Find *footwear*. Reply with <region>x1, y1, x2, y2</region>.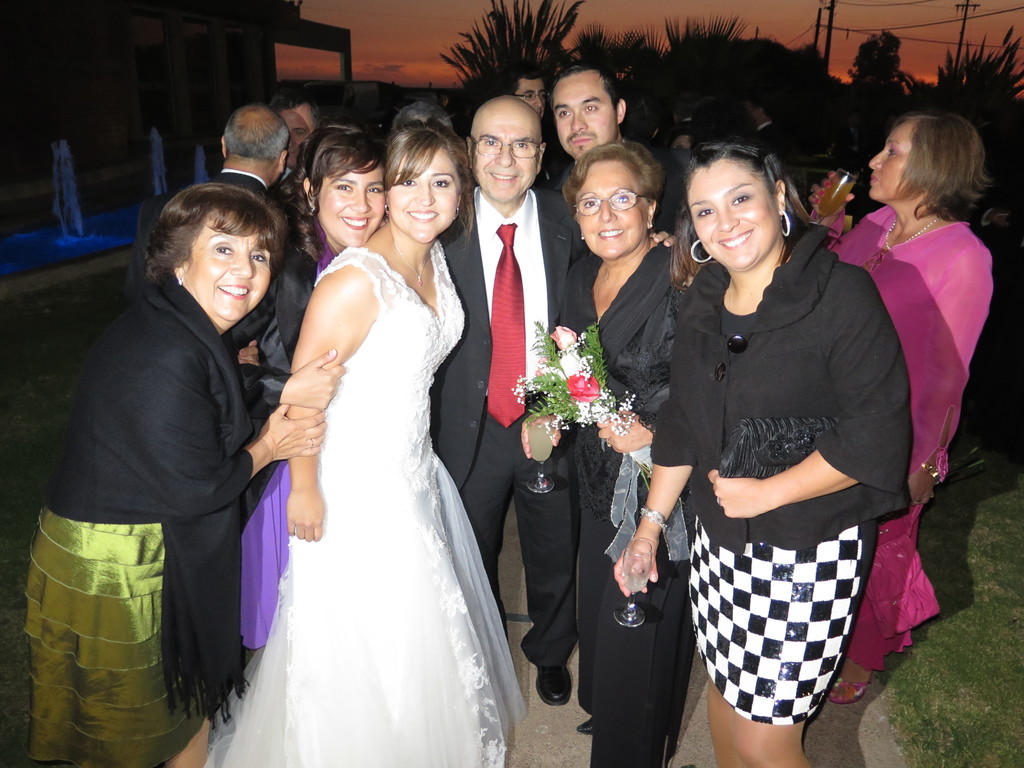
<region>533, 653, 575, 706</region>.
